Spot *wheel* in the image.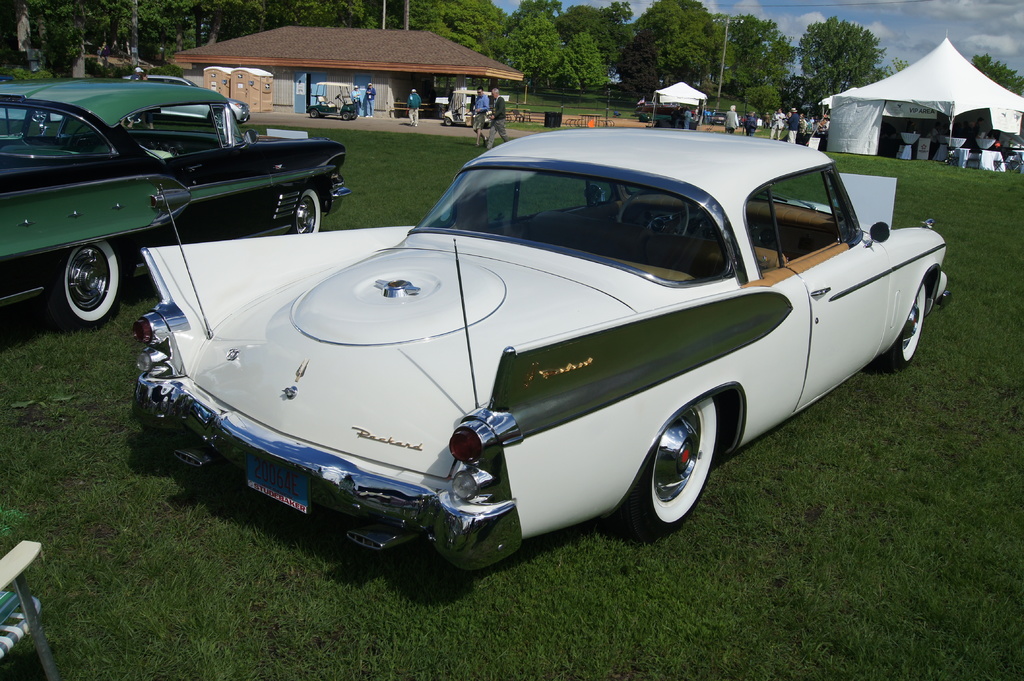
*wheel* found at pyautogui.locateOnScreen(876, 282, 927, 366).
